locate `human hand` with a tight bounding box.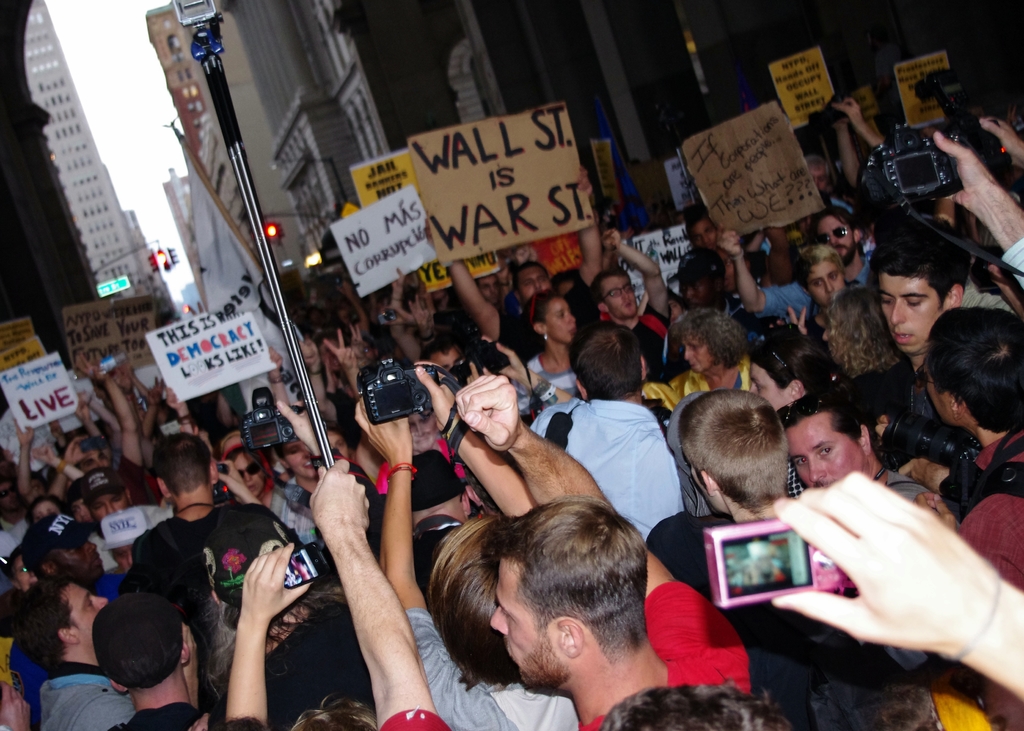
region(407, 293, 429, 332).
